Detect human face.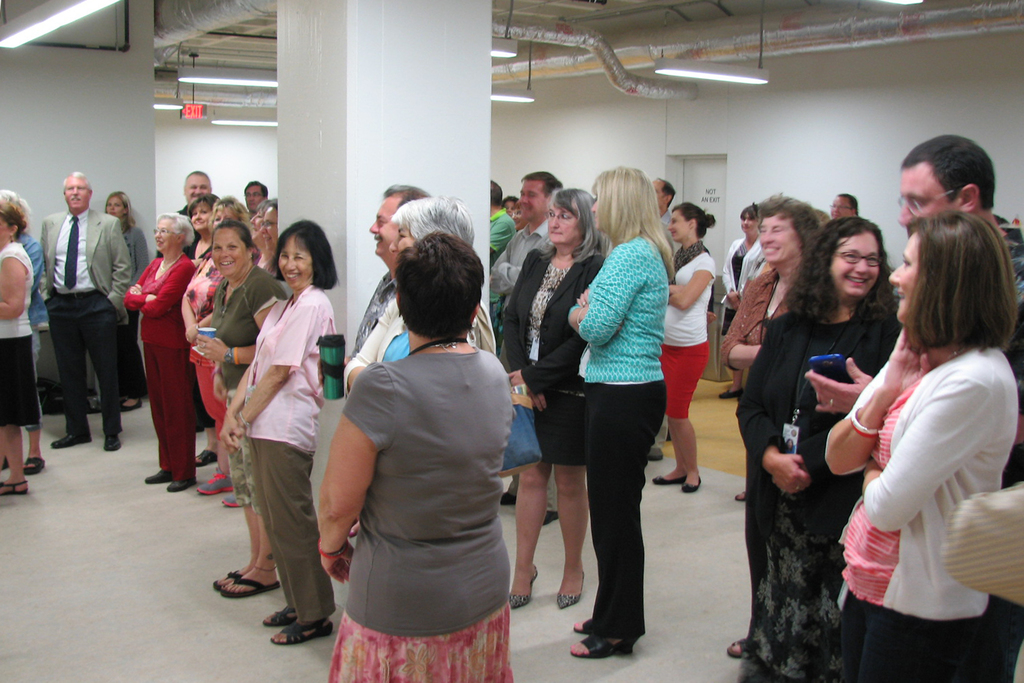
Detected at bbox(369, 190, 406, 251).
